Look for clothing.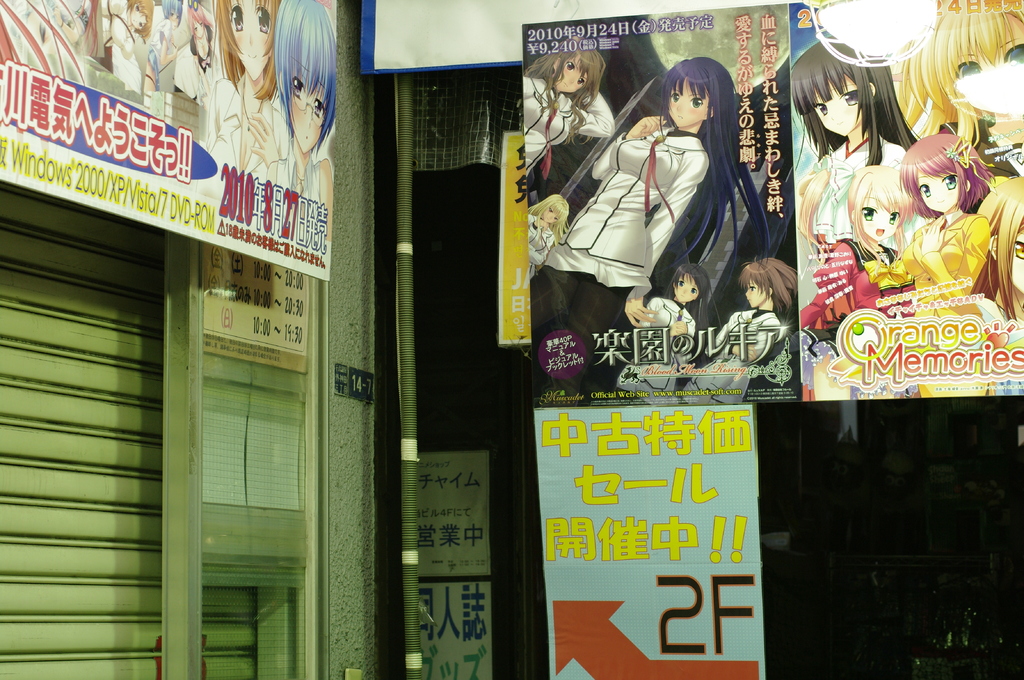
Found: {"left": 994, "top": 137, "right": 1023, "bottom": 256}.
